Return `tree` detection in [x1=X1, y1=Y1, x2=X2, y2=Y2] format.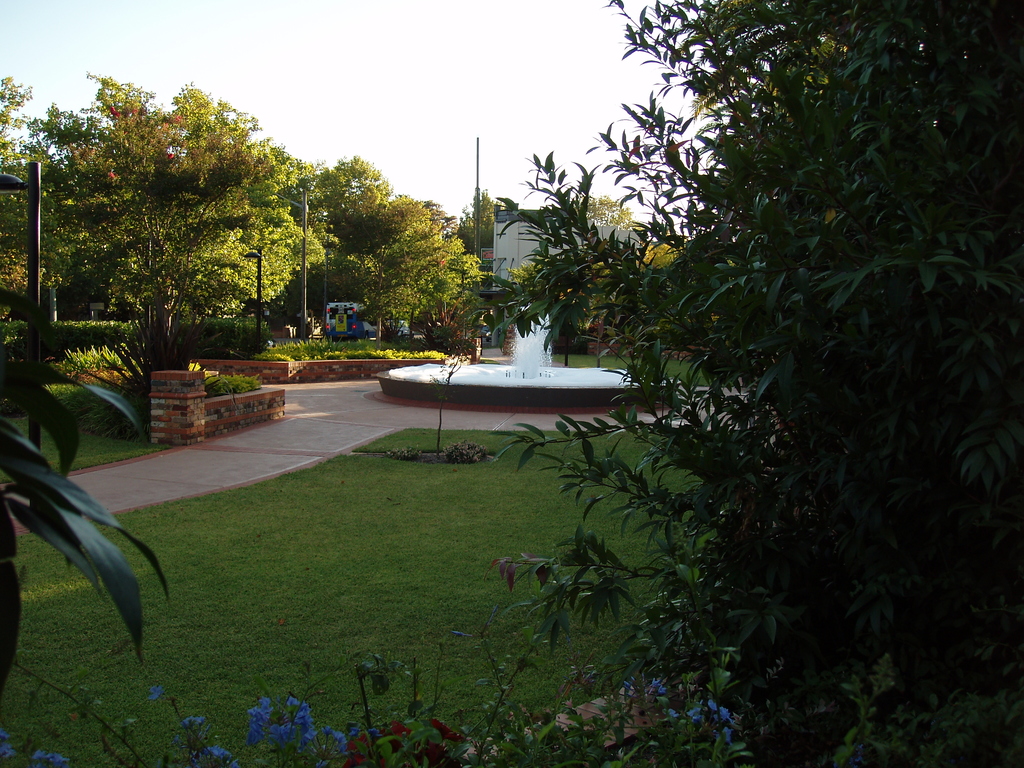
[x1=320, y1=145, x2=490, y2=351].
